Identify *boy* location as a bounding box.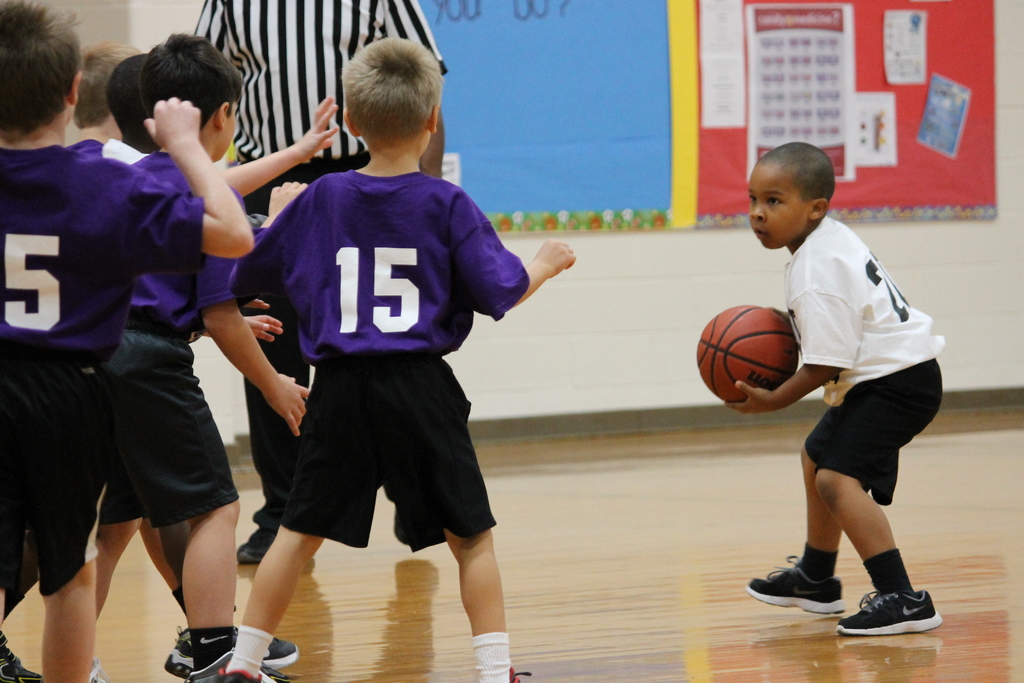
region(92, 35, 310, 682).
